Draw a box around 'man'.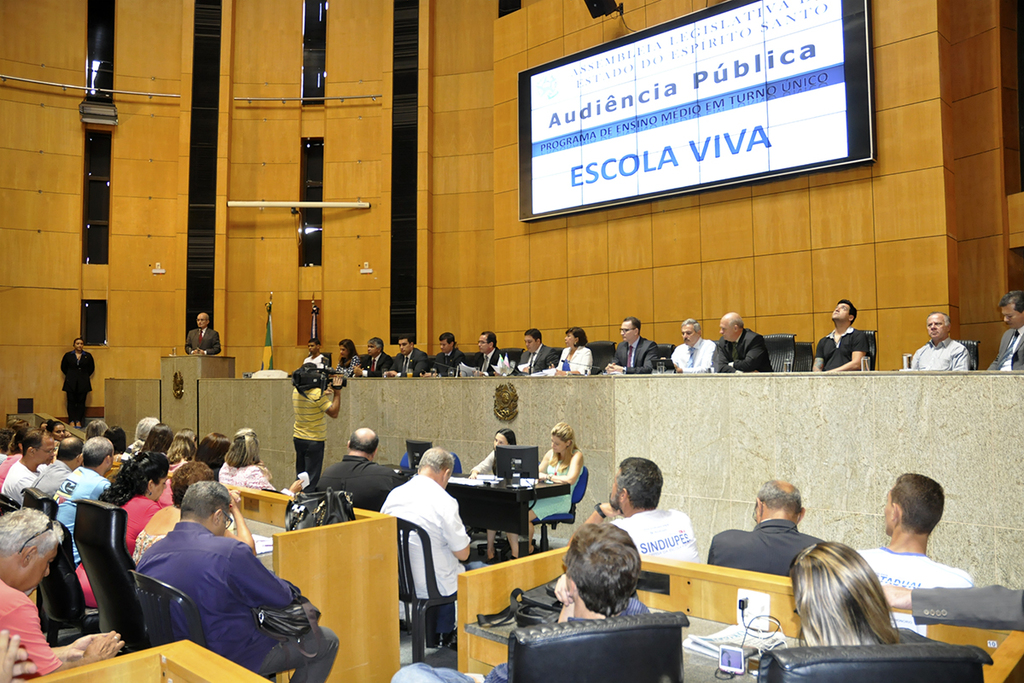
{"left": 469, "top": 328, "right": 515, "bottom": 382}.
